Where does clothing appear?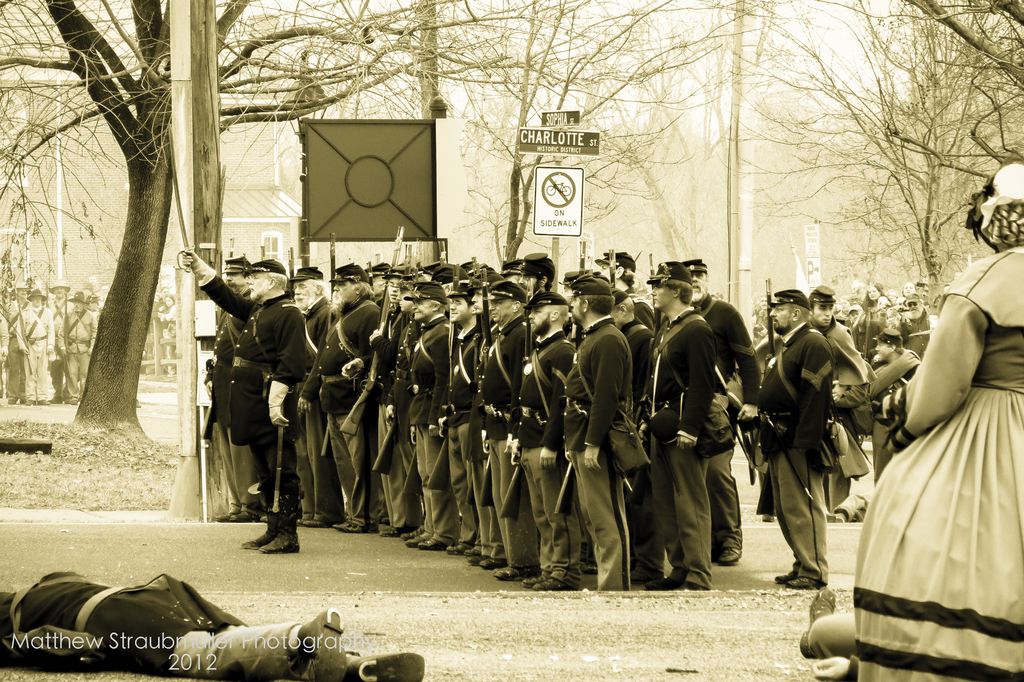
Appears at 766, 438, 830, 584.
